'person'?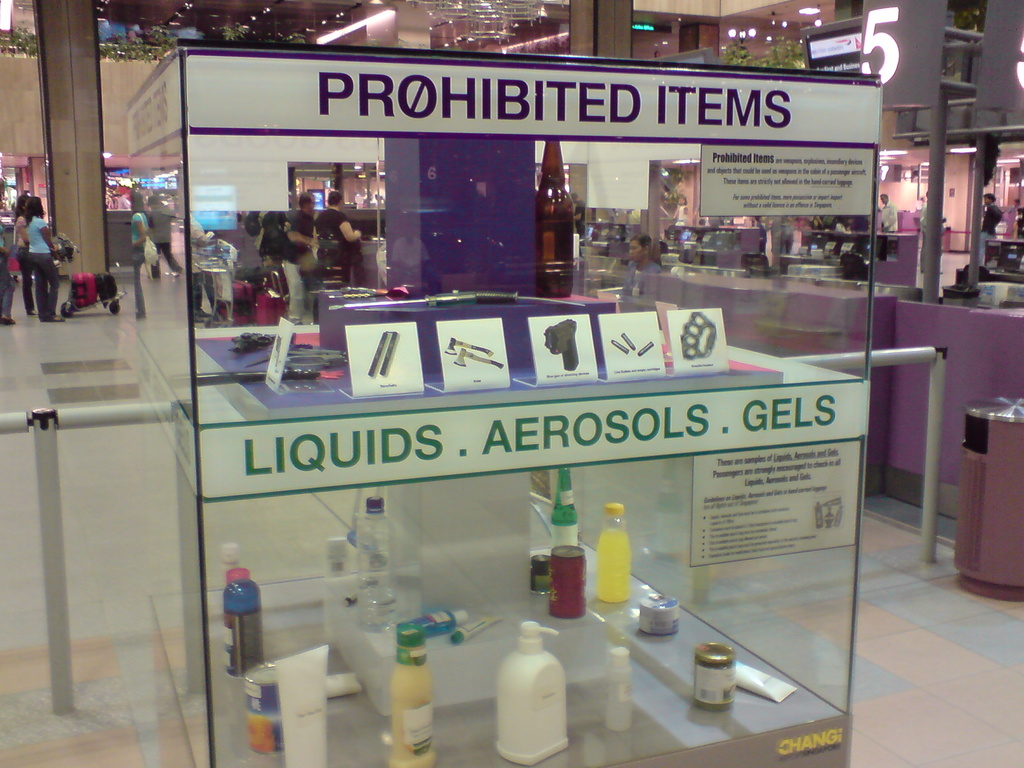
19:202:69:332
